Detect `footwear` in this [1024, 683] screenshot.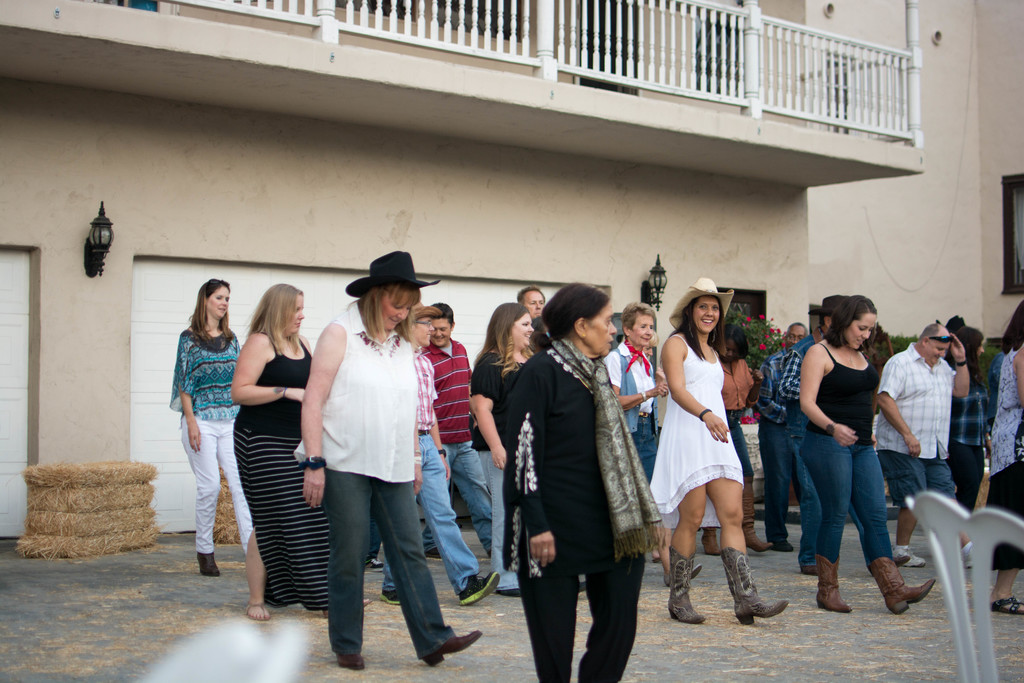
Detection: box(865, 557, 934, 617).
